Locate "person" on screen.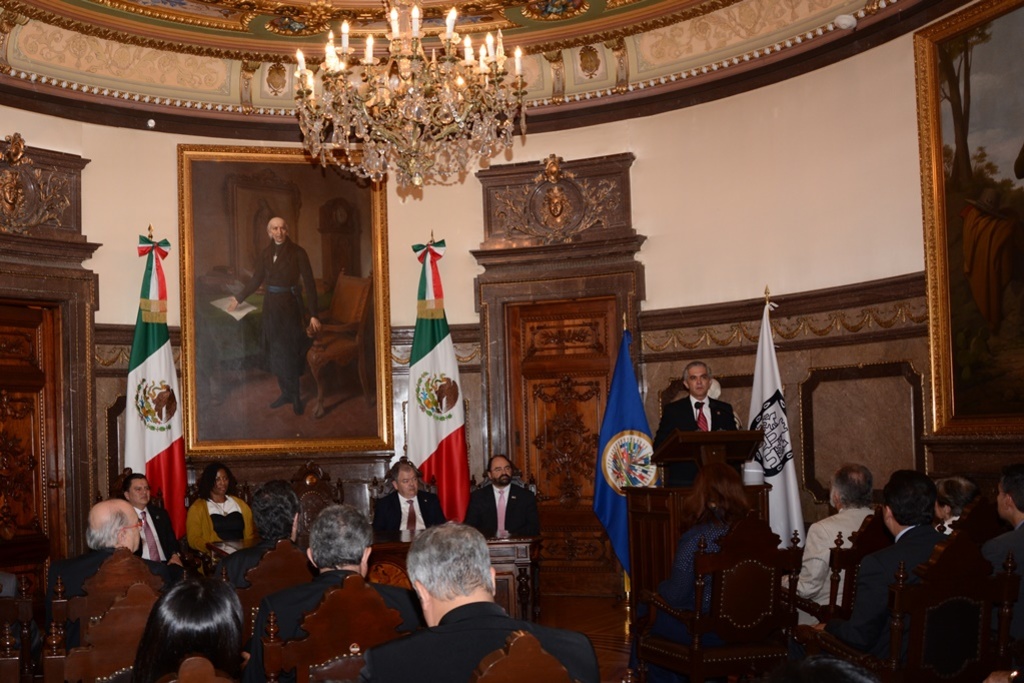
On screen at 632 462 751 682.
